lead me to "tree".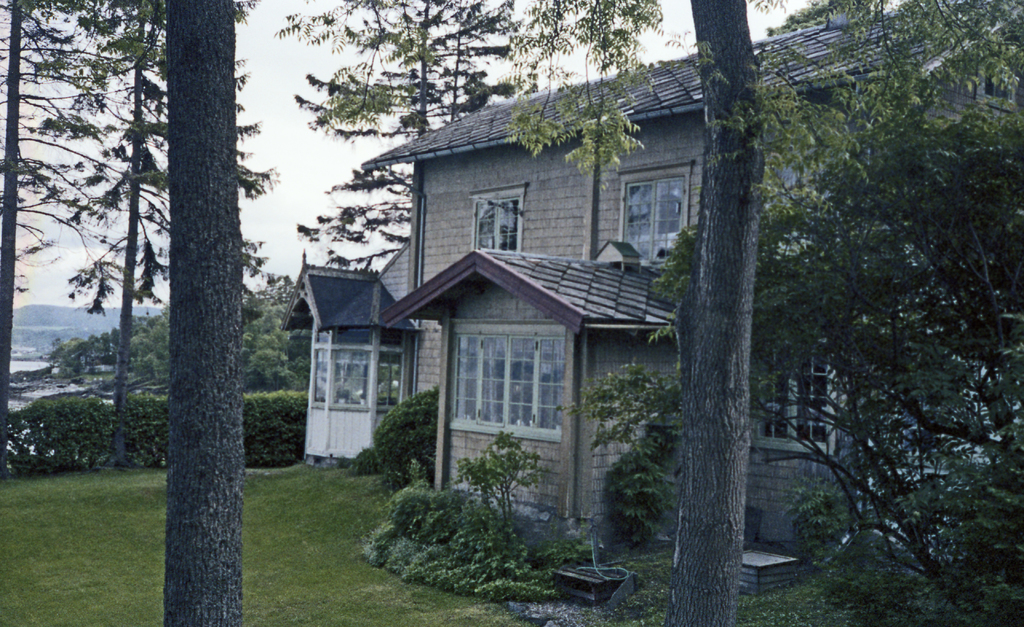
Lead to (x1=442, y1=0, x2=524, y2=130).
